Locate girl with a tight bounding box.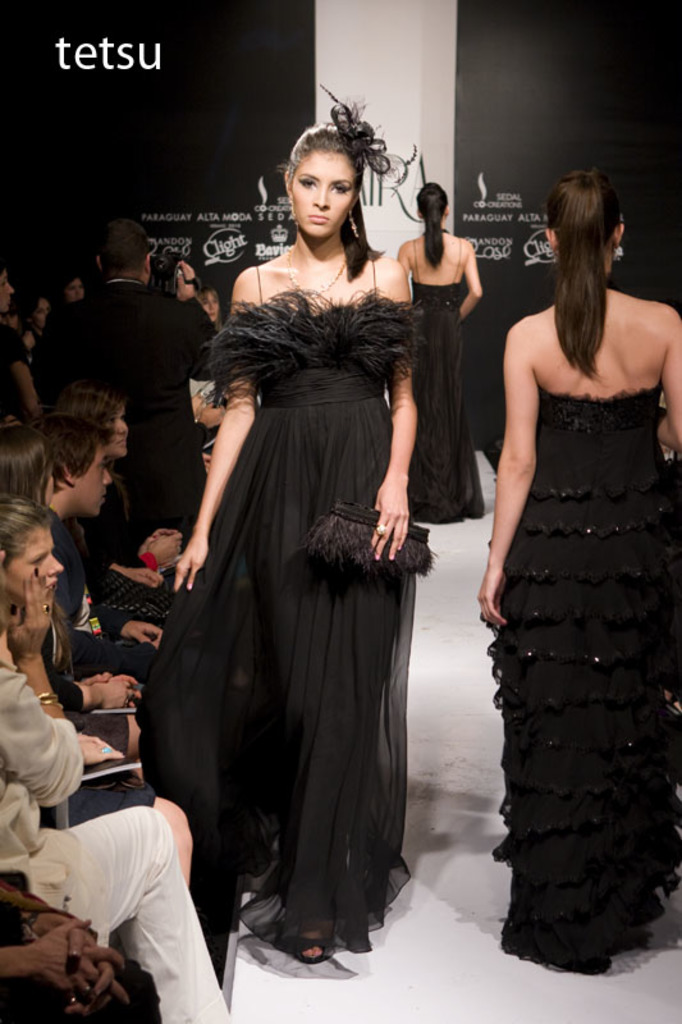
box=[194, 282, 229, 326].
